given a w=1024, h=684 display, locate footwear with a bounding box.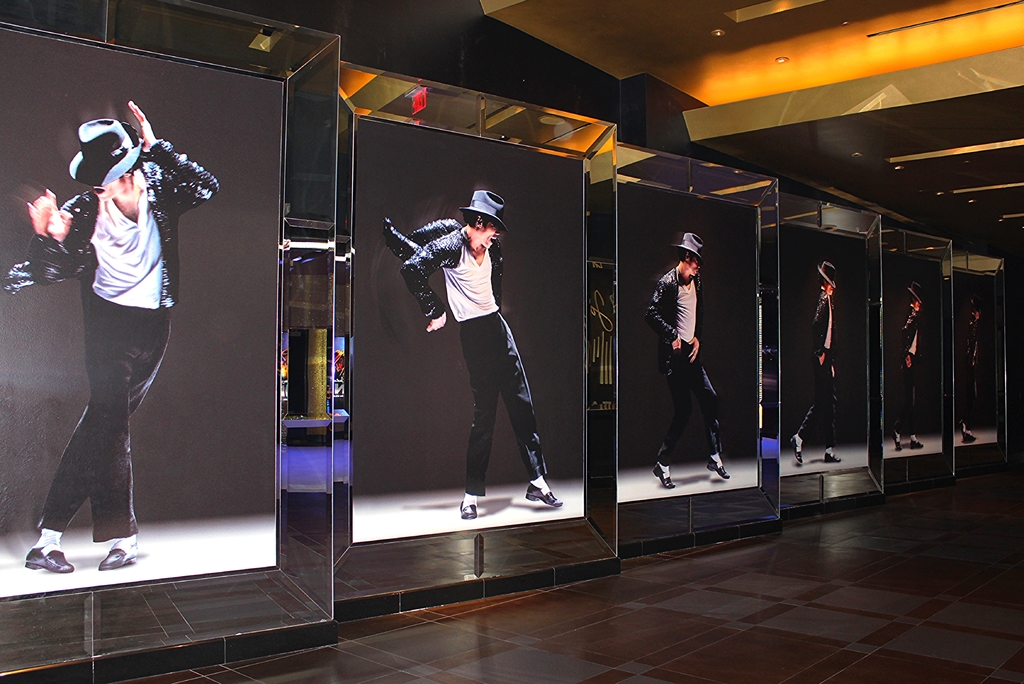
Located: (26,544,71,575).
